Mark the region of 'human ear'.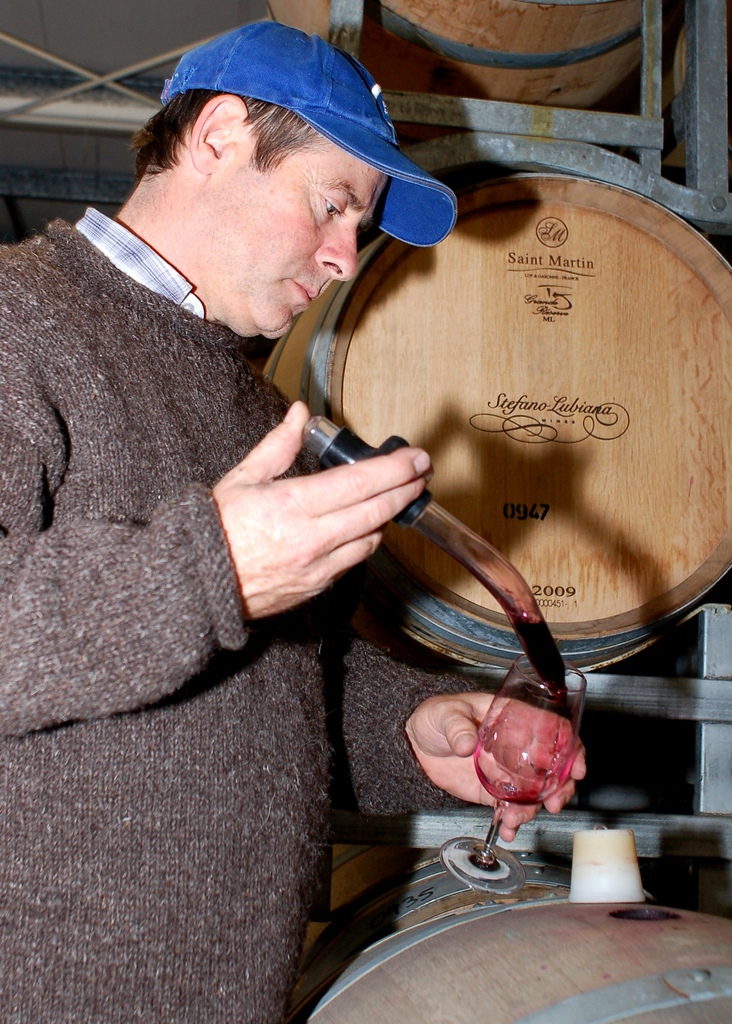
Region: {"left": 191, "top": 92, "right": 246, "bottom": 171}.
